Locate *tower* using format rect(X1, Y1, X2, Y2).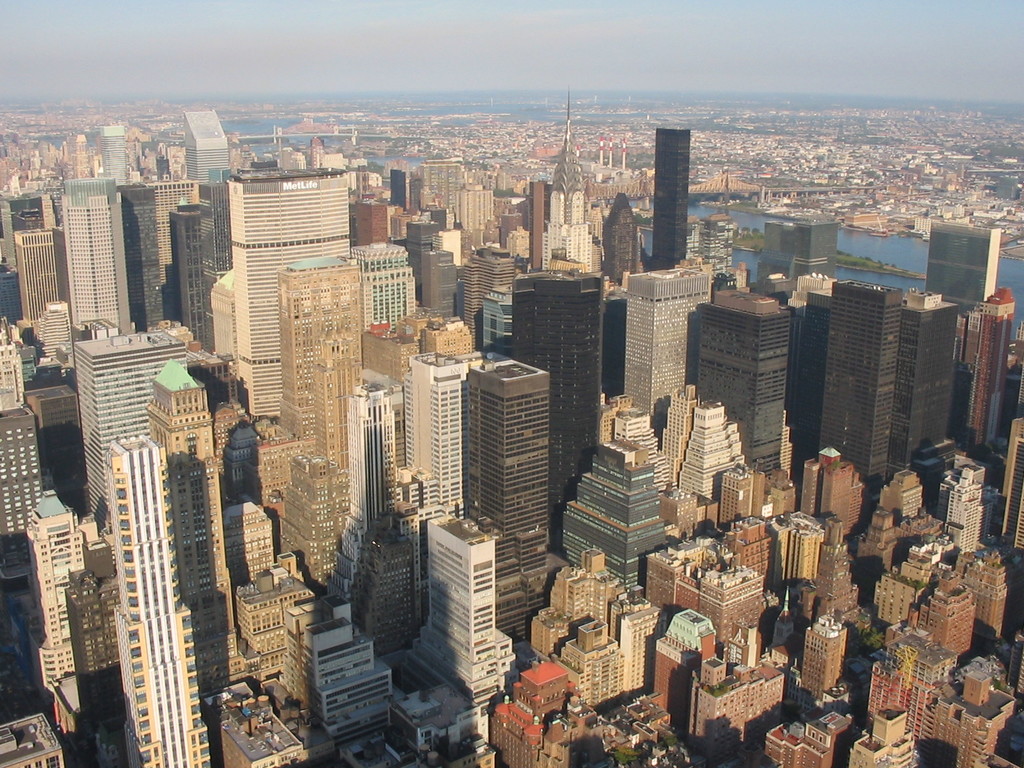
rect(648, 125, 692, 264).
